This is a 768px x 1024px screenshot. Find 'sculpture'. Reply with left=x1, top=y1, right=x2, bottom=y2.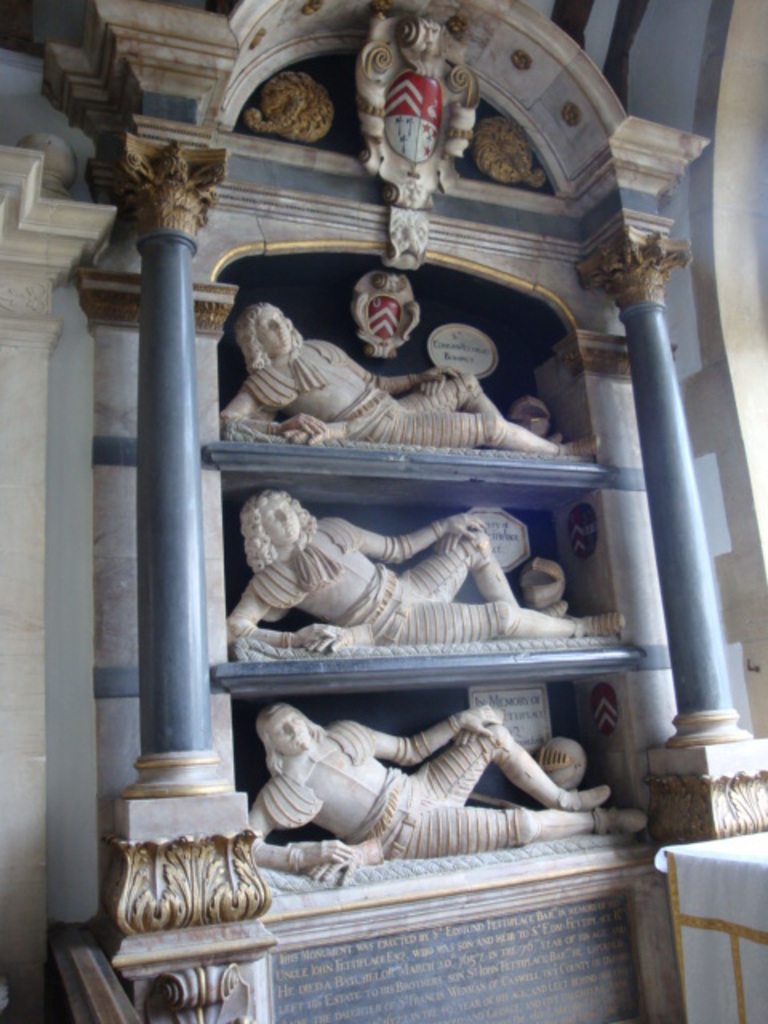
left=226, top=301, right=610, bottom=467.
